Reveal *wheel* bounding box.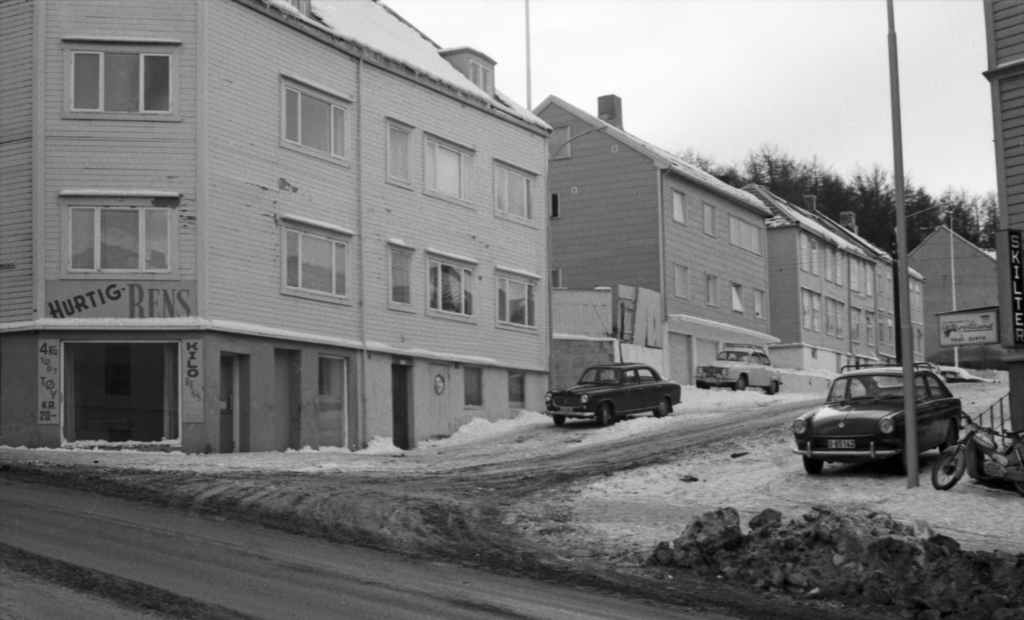
Revealed: l=940, t=422, r=958, b=455.
